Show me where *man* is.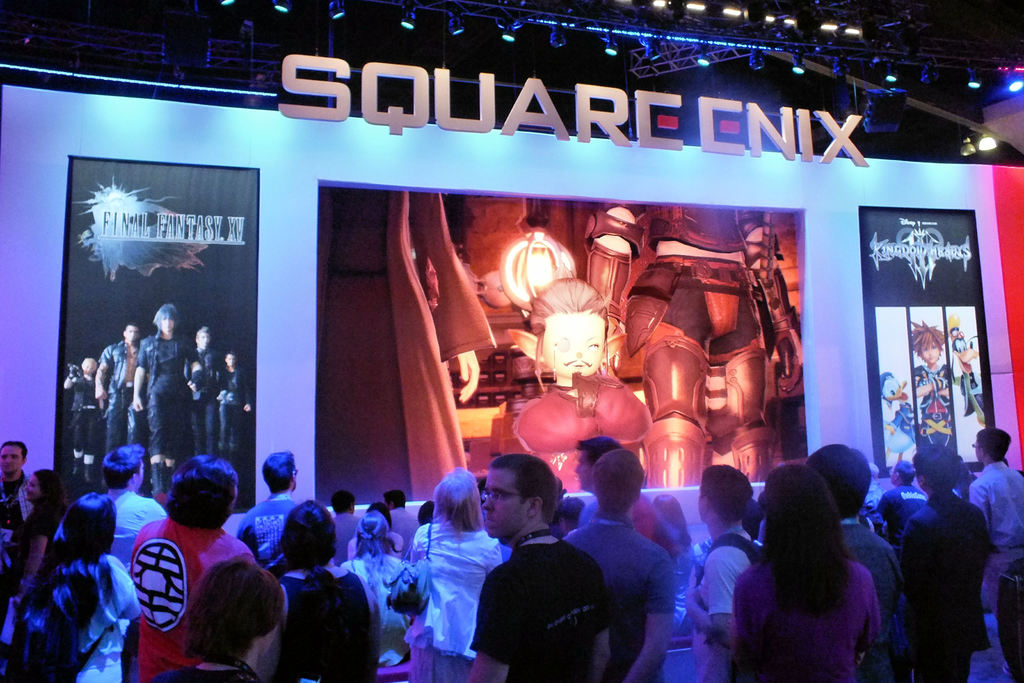
*man* is at 902/446/993/682.
